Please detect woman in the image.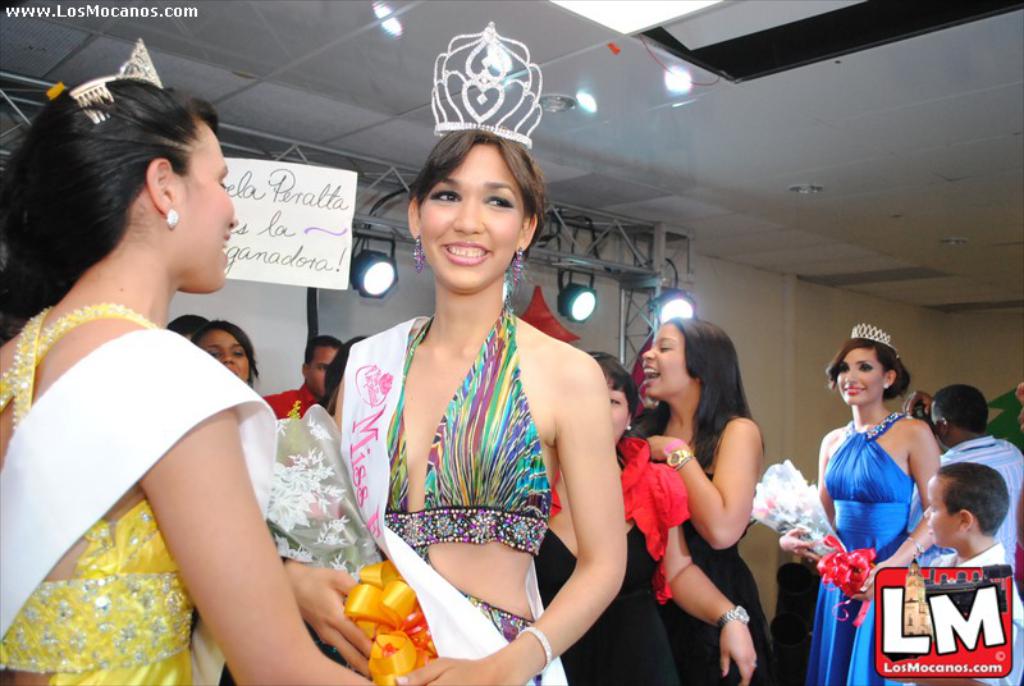
(526,353,760,685).
